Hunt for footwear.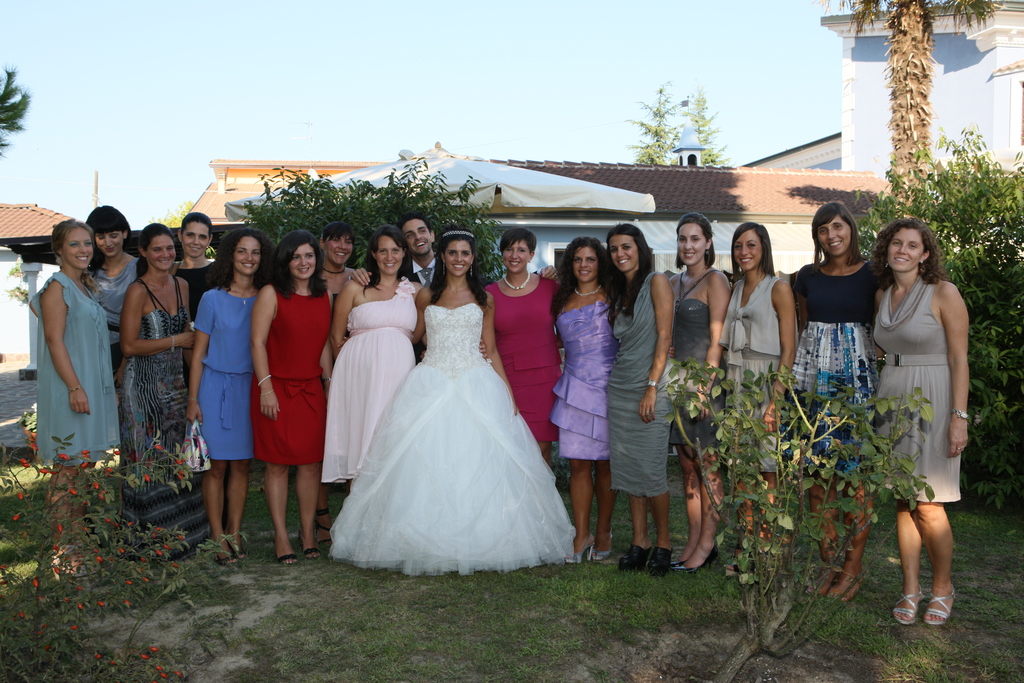
Hunted down at box(568, 534, 598, 559).
